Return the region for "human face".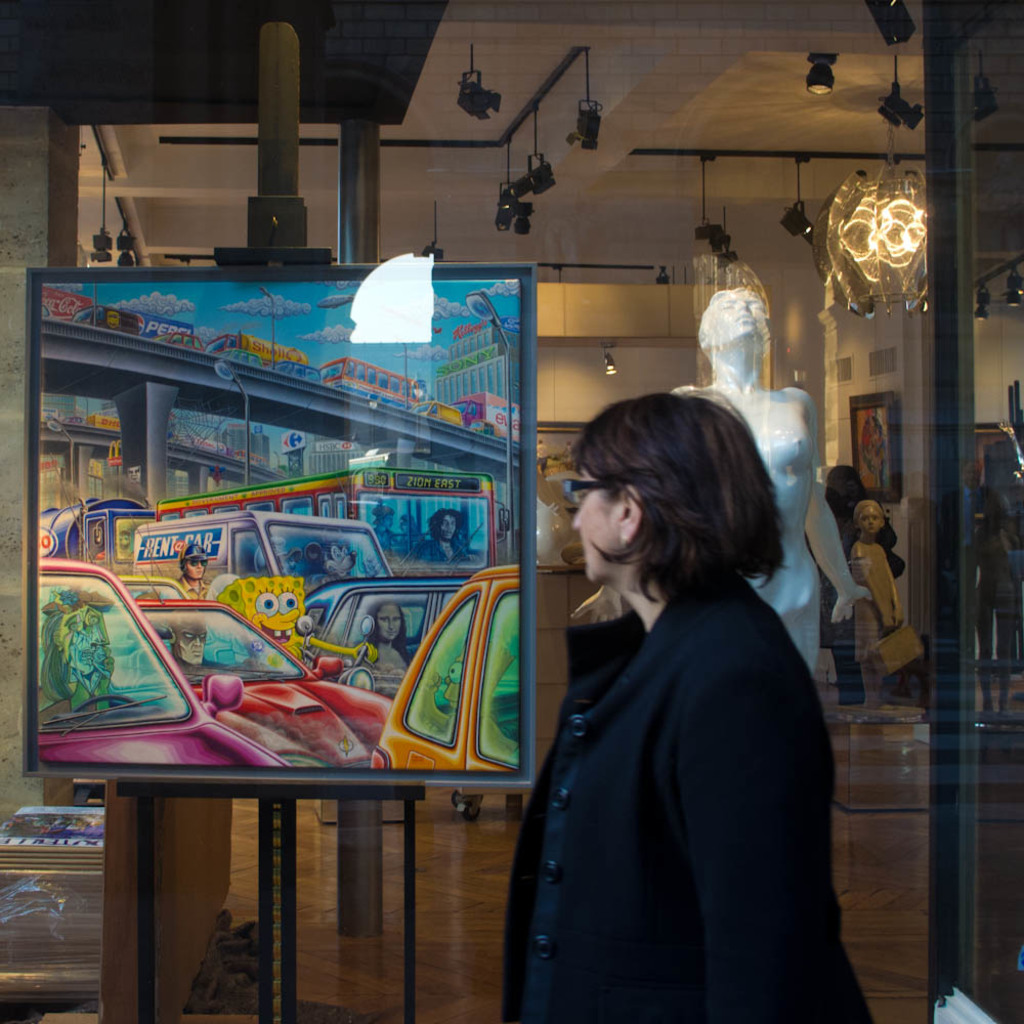
569, 461, 620, 582.
